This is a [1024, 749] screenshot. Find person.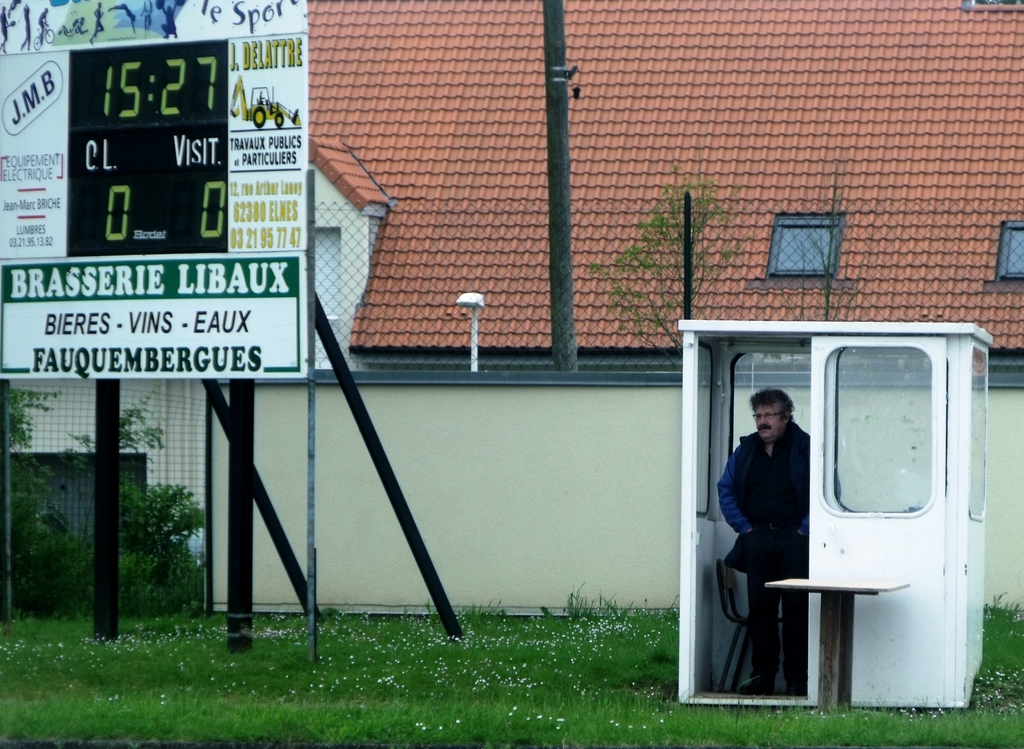
Bounding box: (left=733, top=353, right=842, bottom=691).
